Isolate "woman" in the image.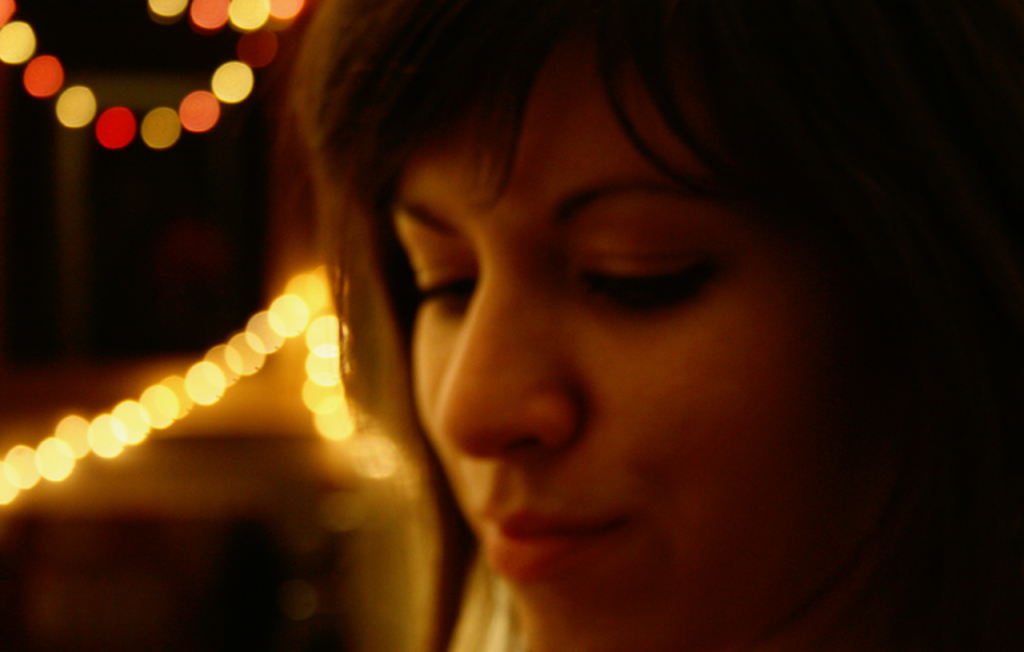
Isolated region: <region>312, 0, 1023, 651</region>.
